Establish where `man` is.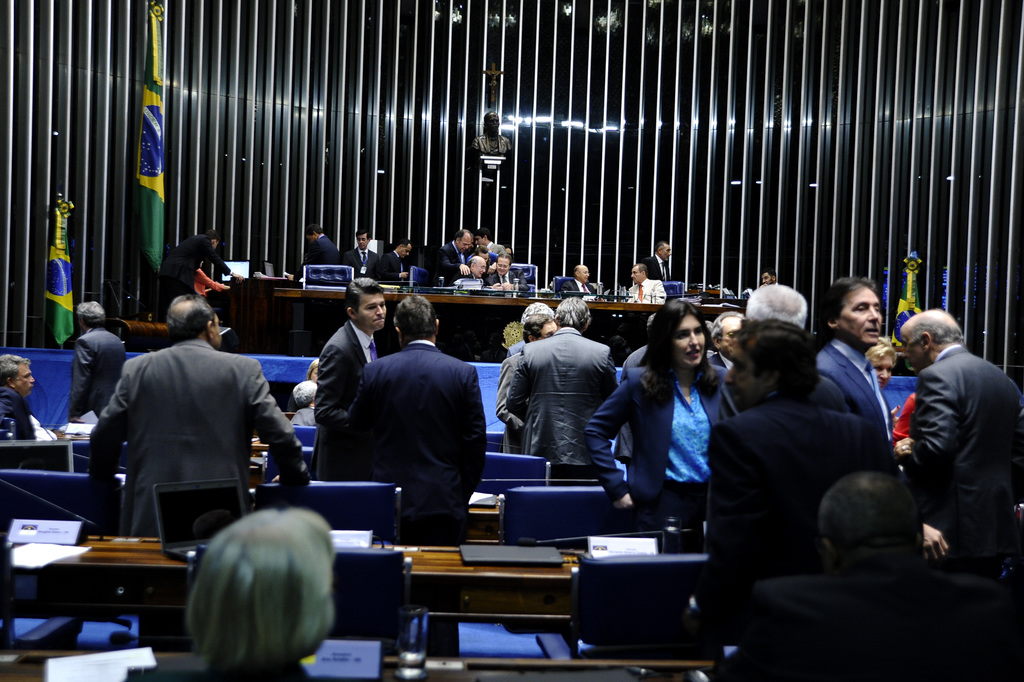
Established at [628,265,666,305].
